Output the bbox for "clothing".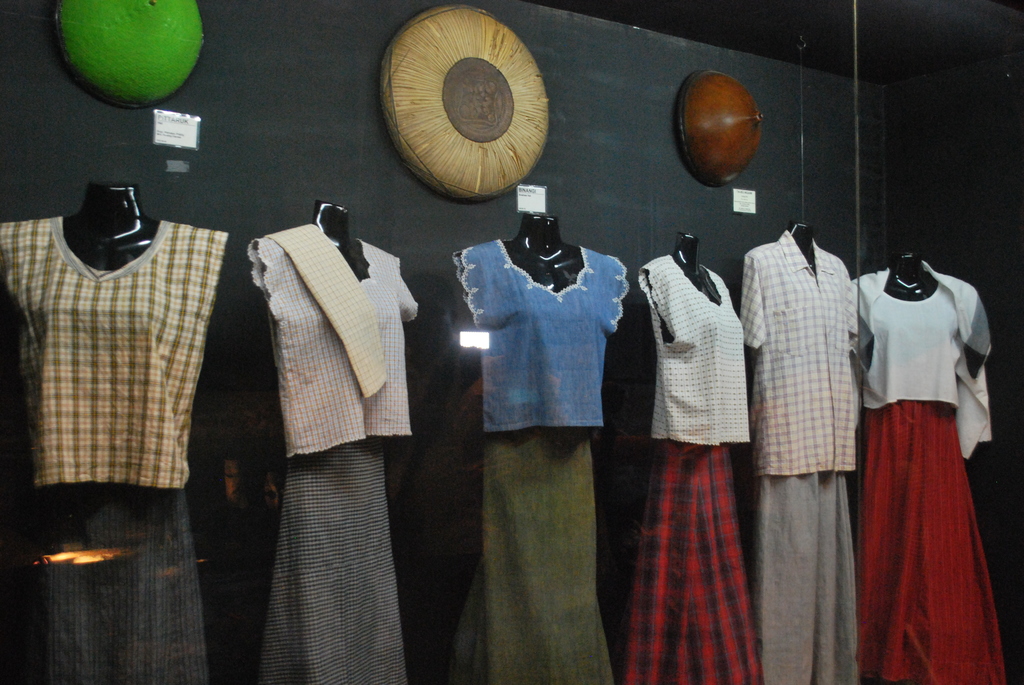
bbox=[0, 136, 248, 606].
